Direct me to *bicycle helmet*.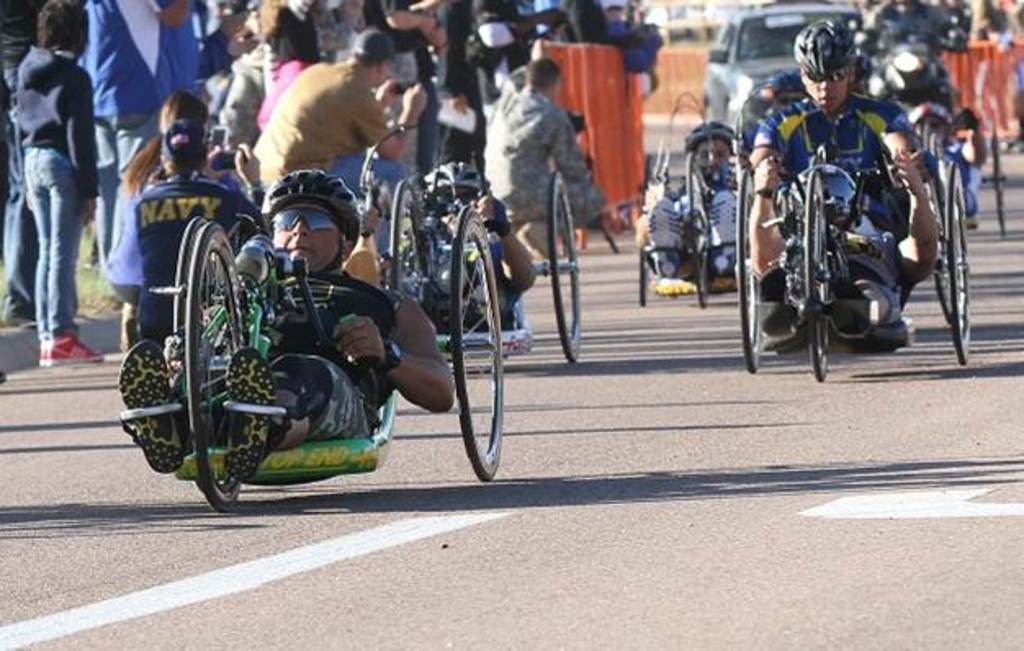
Direction: region(258, 164, 352, 234).
